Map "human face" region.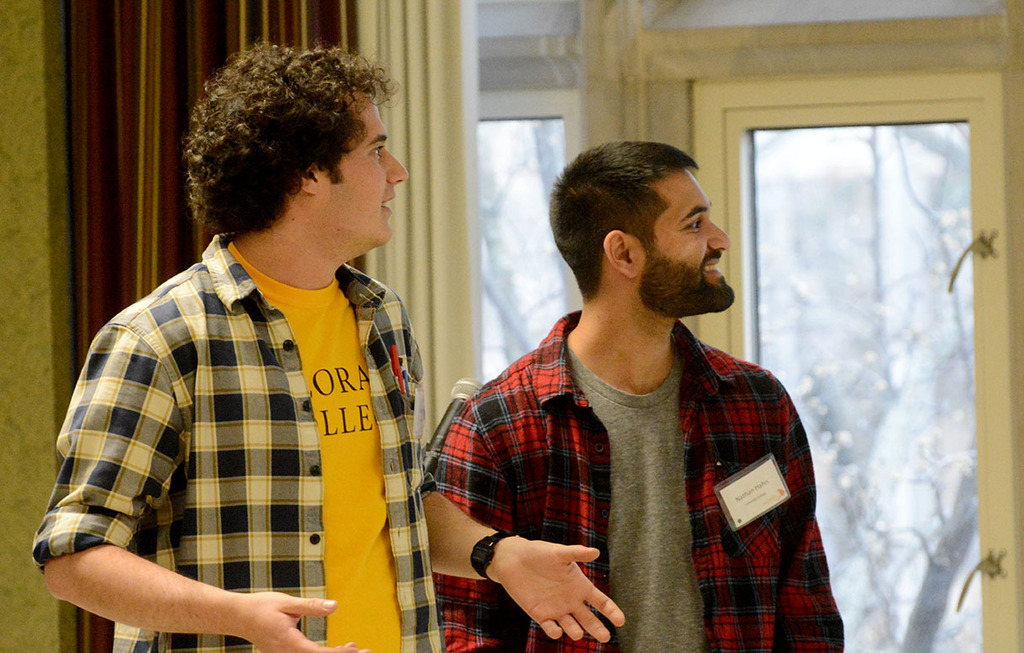
Mapped to <box>637,169,739,314</box>.
